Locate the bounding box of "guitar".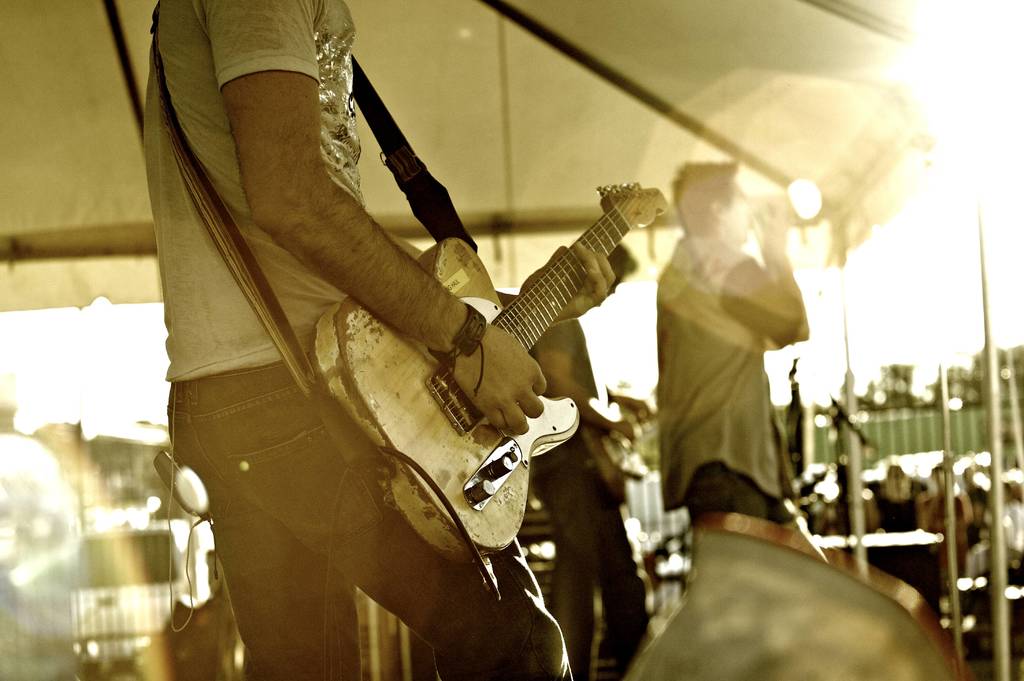
Bounding box: <region>310, 180, 673, 559</region>.
